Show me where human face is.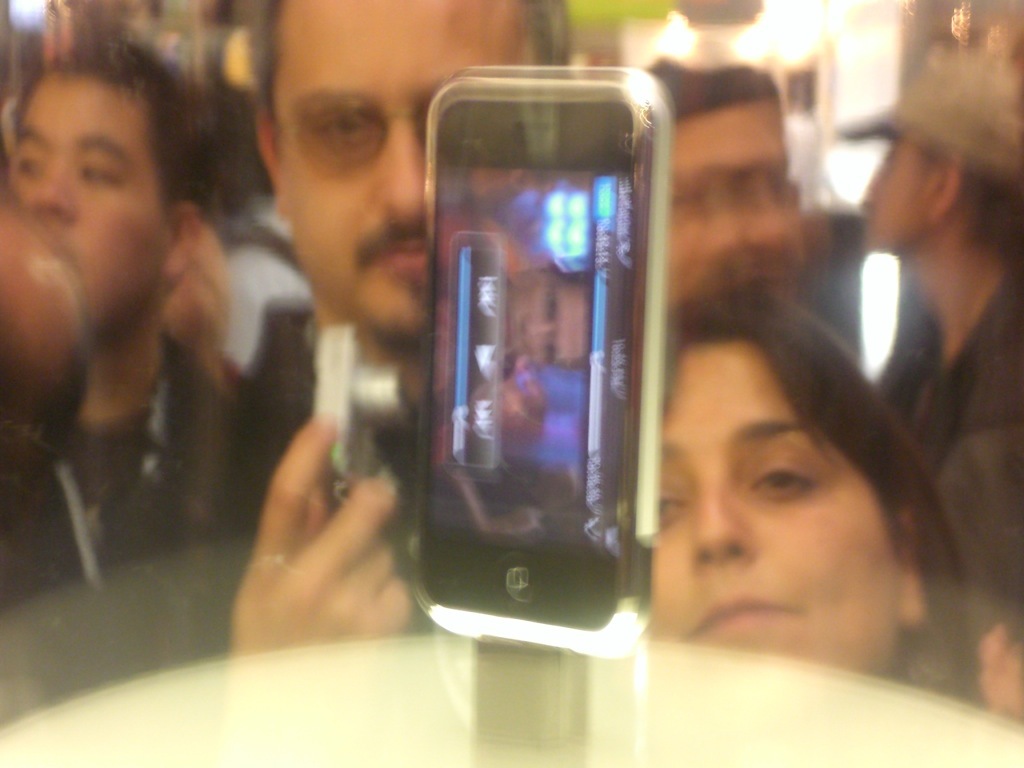
human face is at {"x1": 502, "y1": 270, "x2": 584, "y2": 363}.
